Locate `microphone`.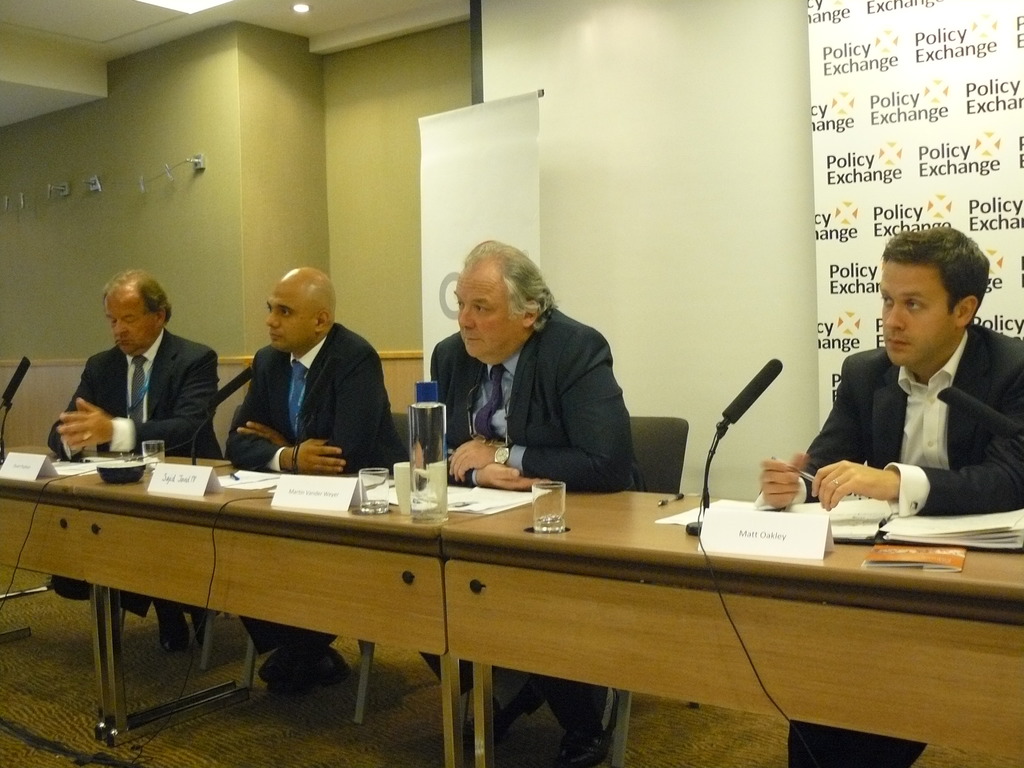
Bounding box: bbox(730, 349, 779, 431).
